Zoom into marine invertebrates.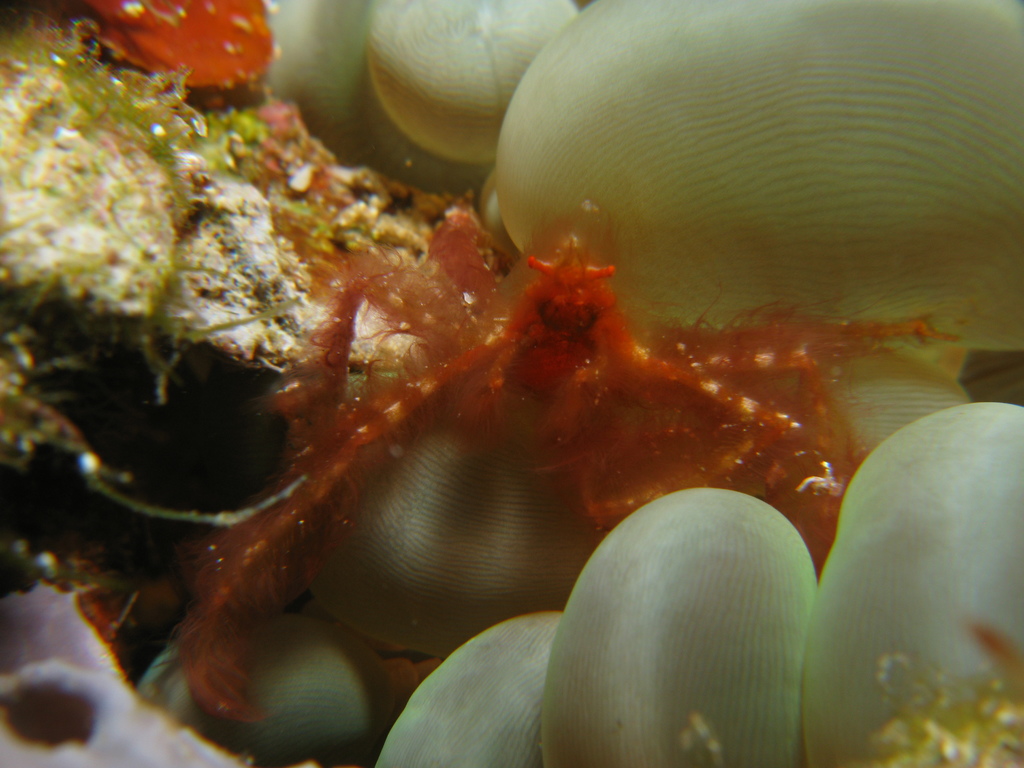
Zoom target: (left=802, top=393, right=1023, bottom=767).
